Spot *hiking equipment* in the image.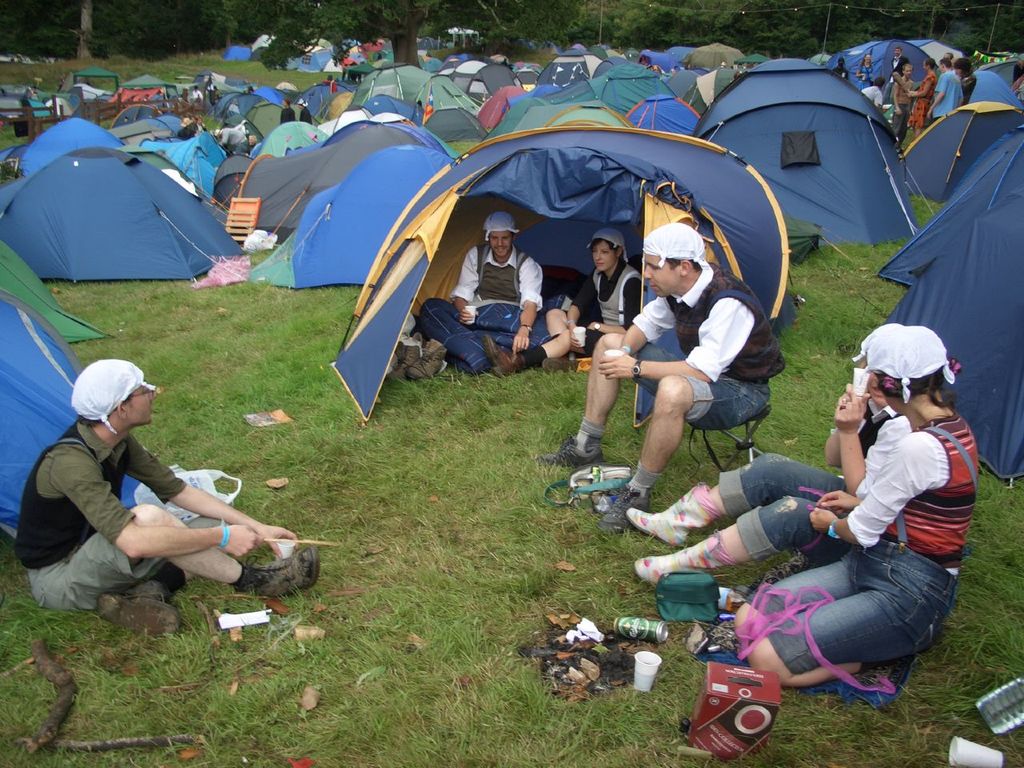
*hiking equipment* found at Rect(0, 298, 136, 558).
